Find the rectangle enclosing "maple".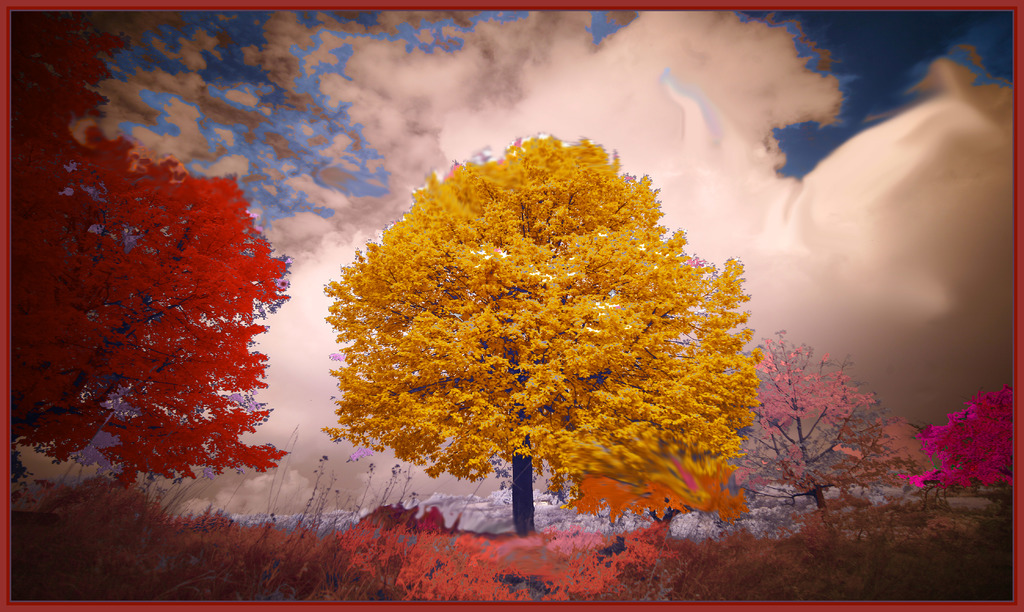
select_region(12, 475, 1023, 595).
